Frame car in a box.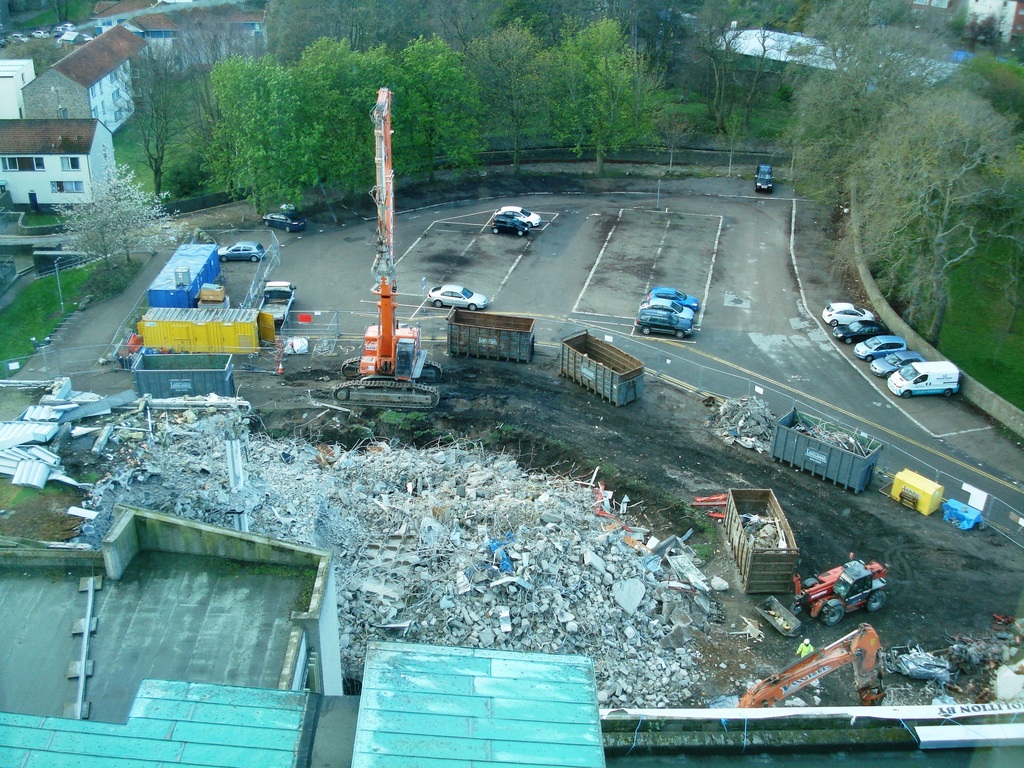
(x1=636, y1=311, x2=694, y2=342).
